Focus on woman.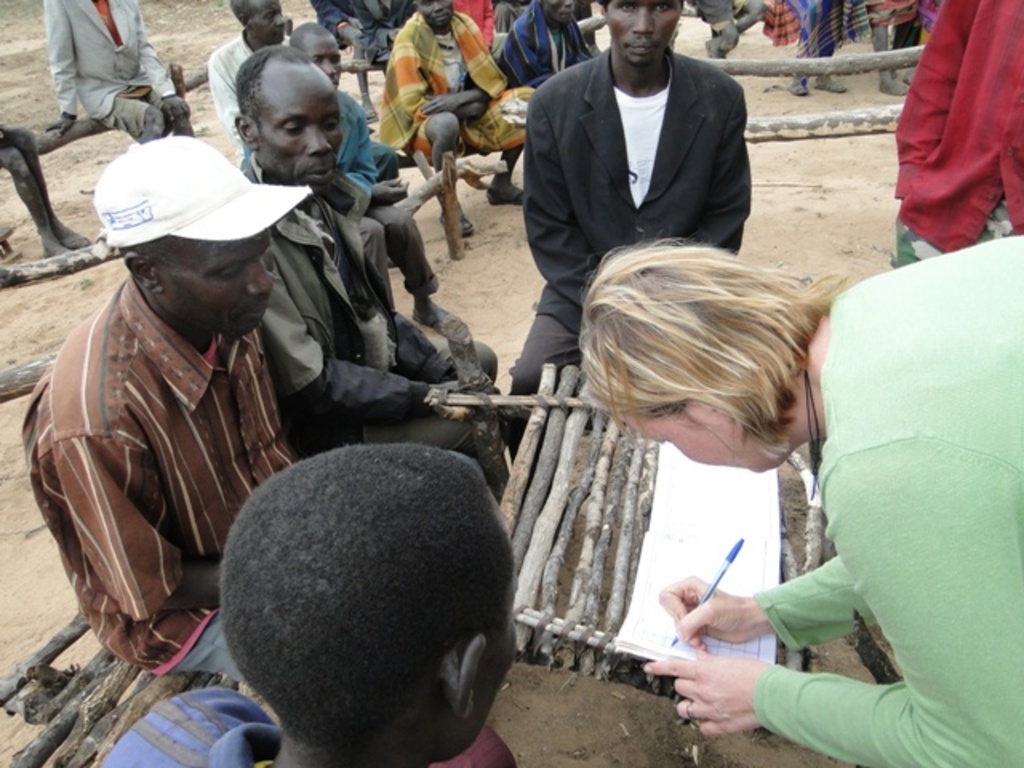
Focused at <box>578,240,1022,766</box>.
